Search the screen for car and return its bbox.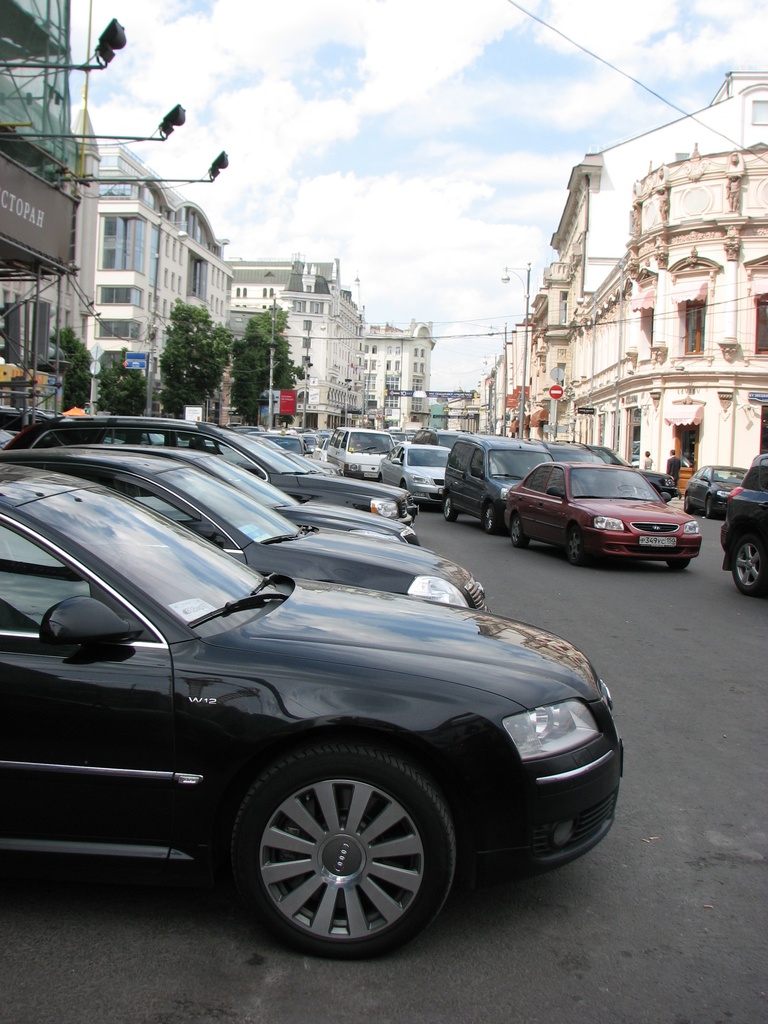
Found: region(6, 414, 416, 521).
